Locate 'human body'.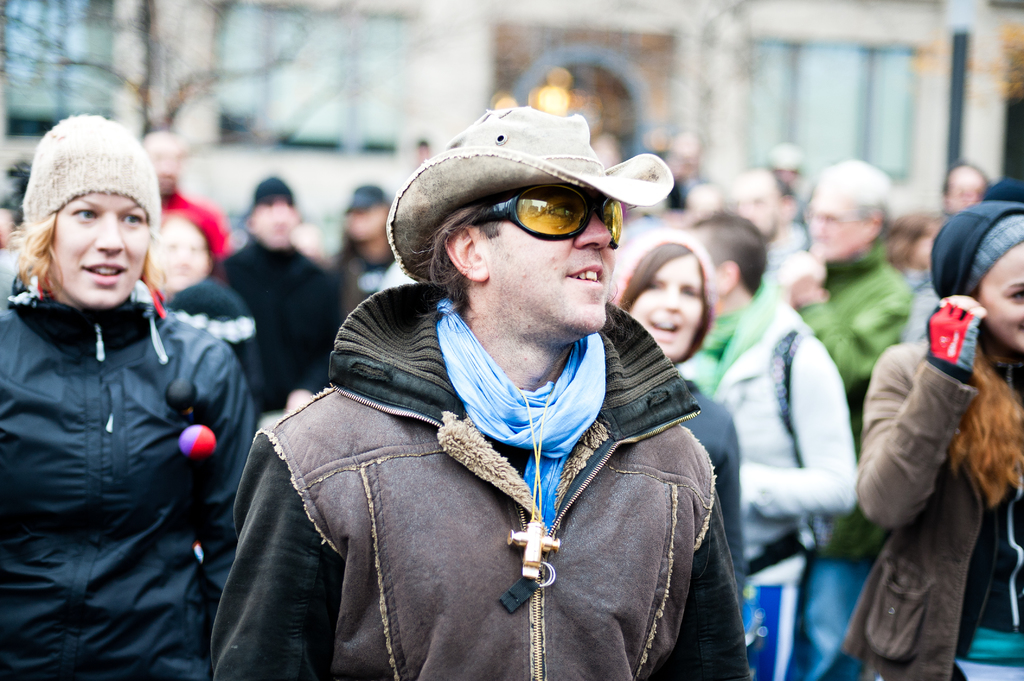
Bounding box: 211, 139, 768, 680.
